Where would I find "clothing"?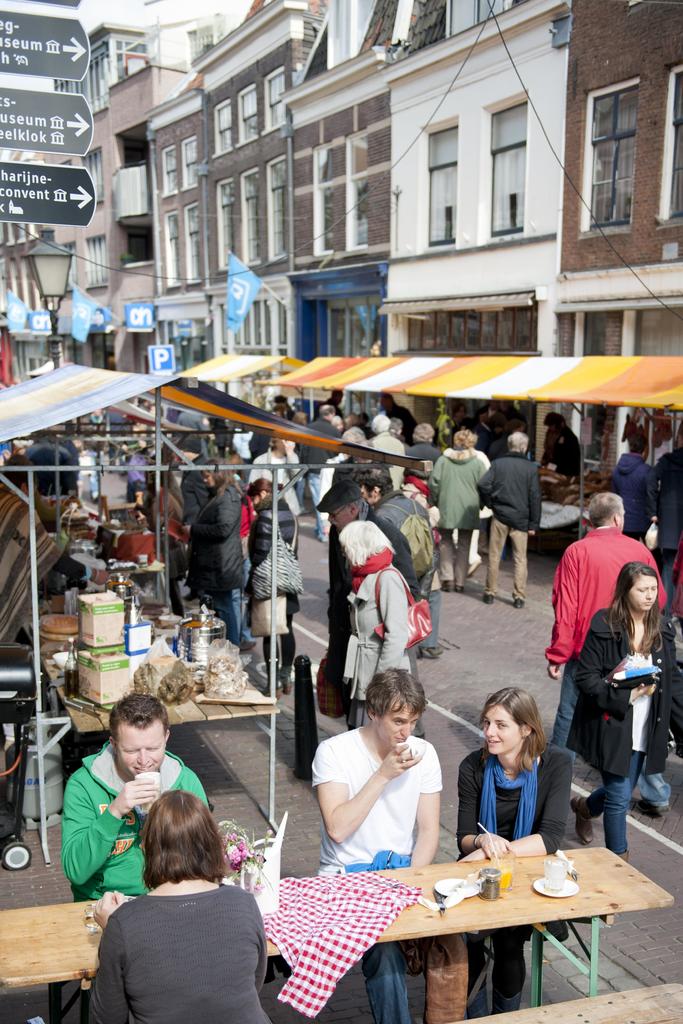
At bbox=[320, 449, 394, 492].
